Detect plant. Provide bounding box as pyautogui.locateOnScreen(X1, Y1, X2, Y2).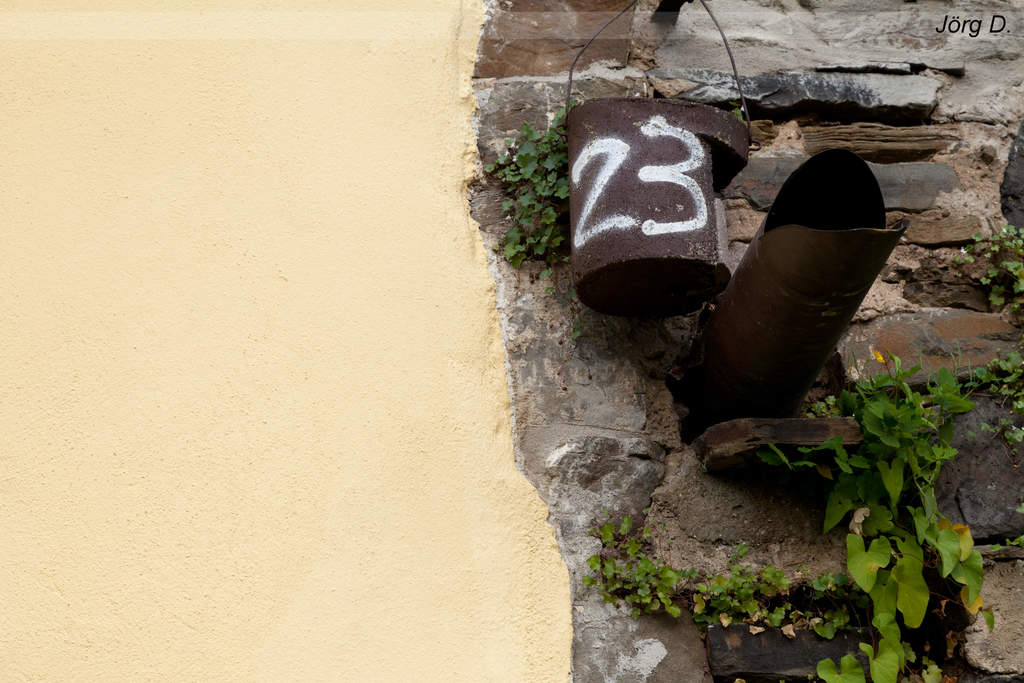
pyautogui.locateOnScreen(575, 513, 865, 659).
